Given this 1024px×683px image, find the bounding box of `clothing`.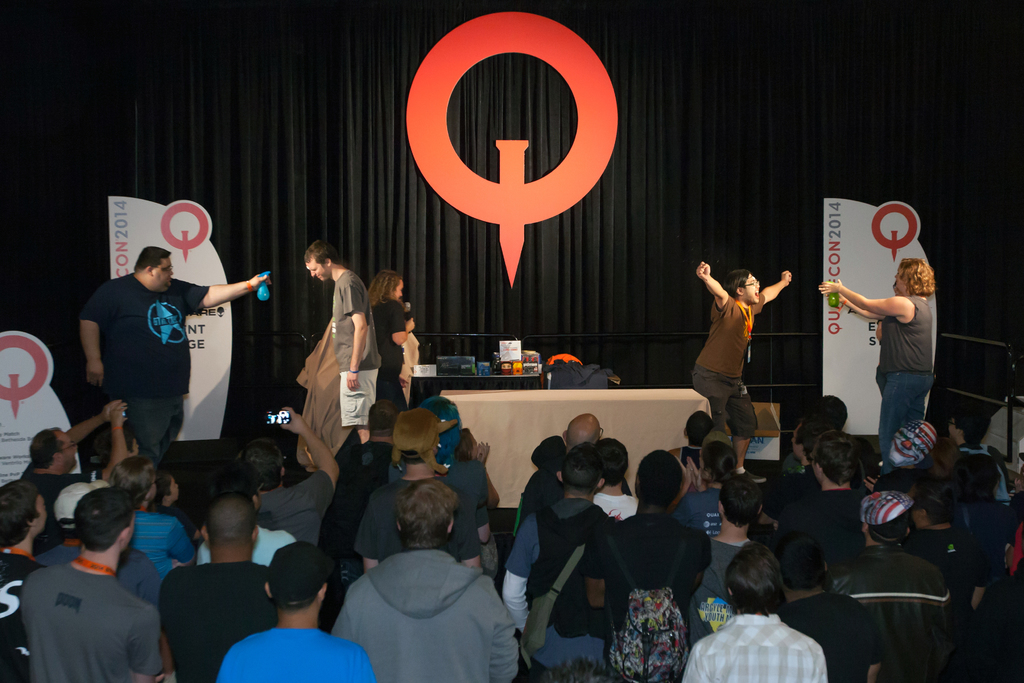
[876, 310, 944, 438].
